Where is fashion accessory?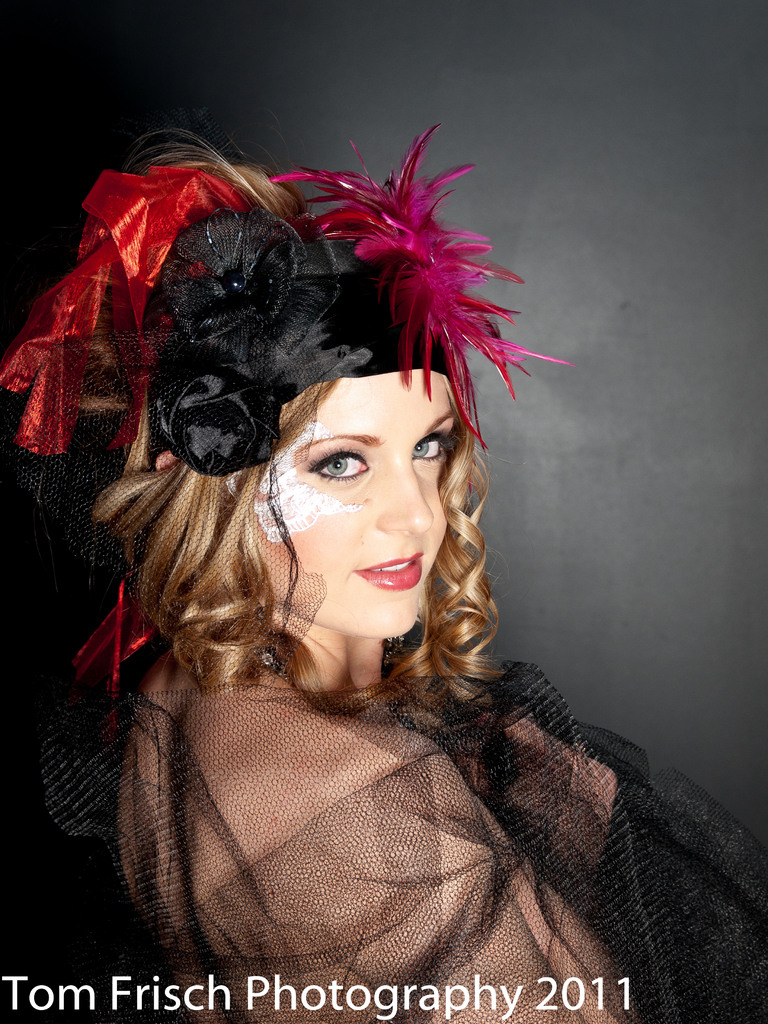
x1=0, y1=170, x2=252, y2=465.
